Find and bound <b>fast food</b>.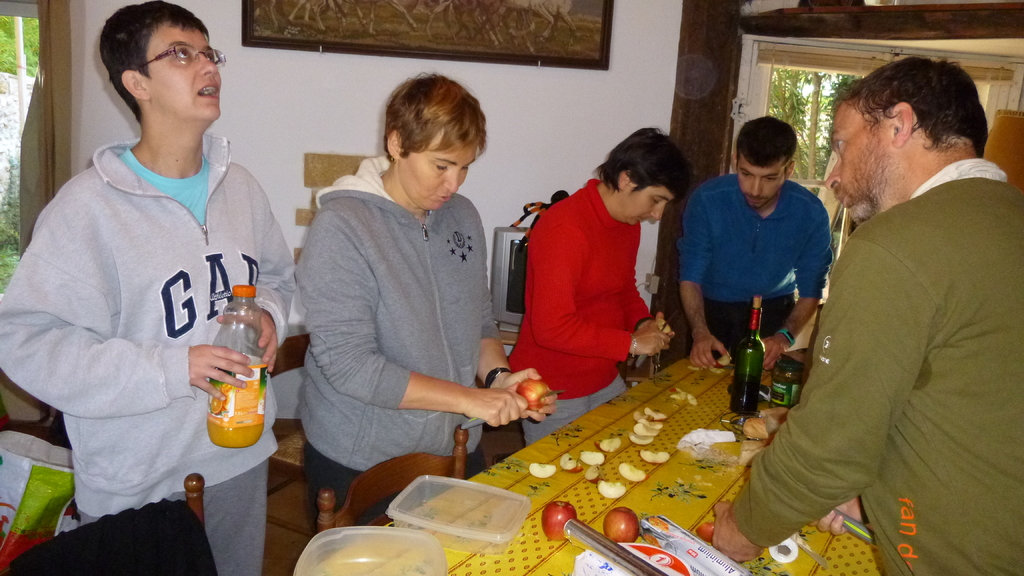
Bound: crop(739, 401, 788, 449).
